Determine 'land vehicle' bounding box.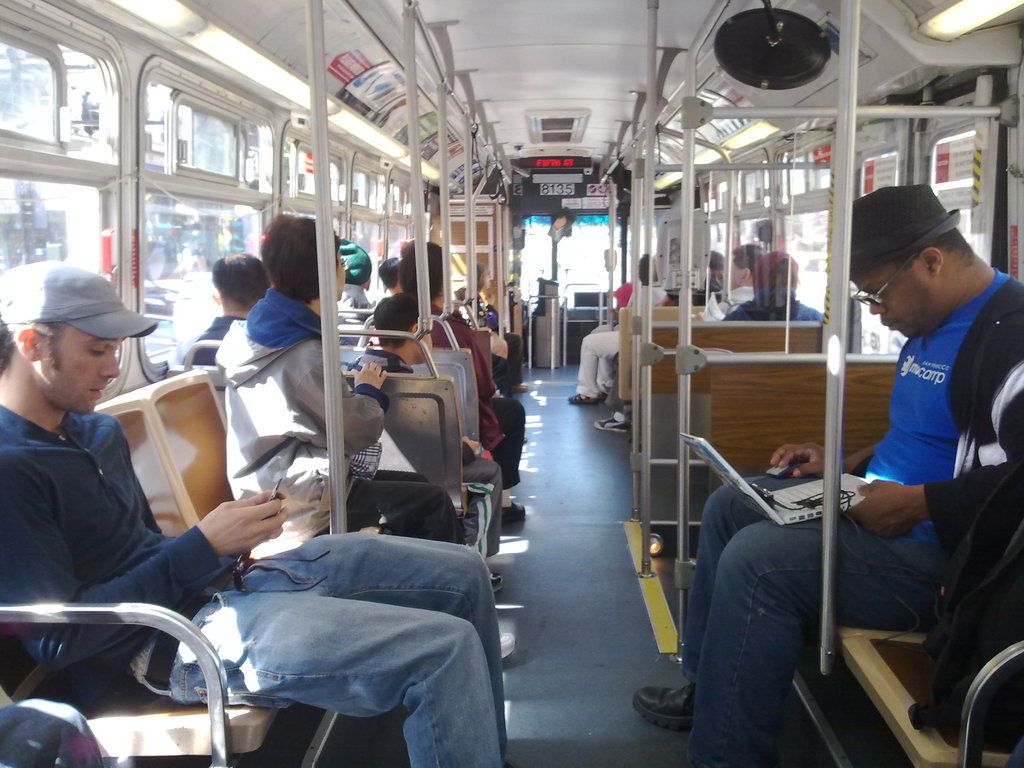
Determined: select_region(0, 71, 1023, 755).
